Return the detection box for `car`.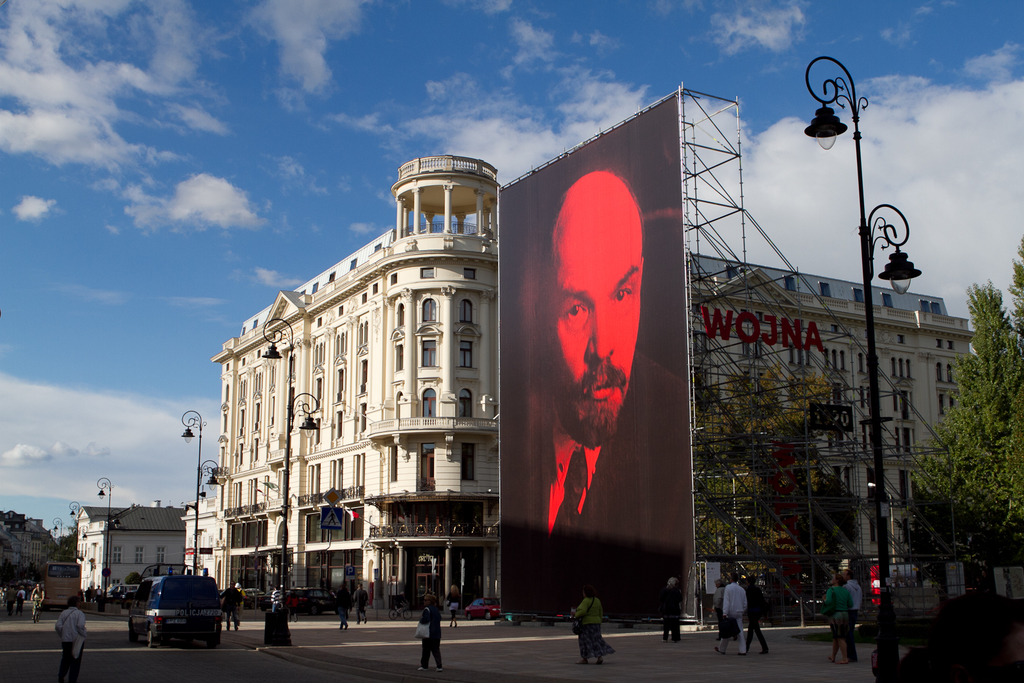
box=[465, 594, 499, 622].
